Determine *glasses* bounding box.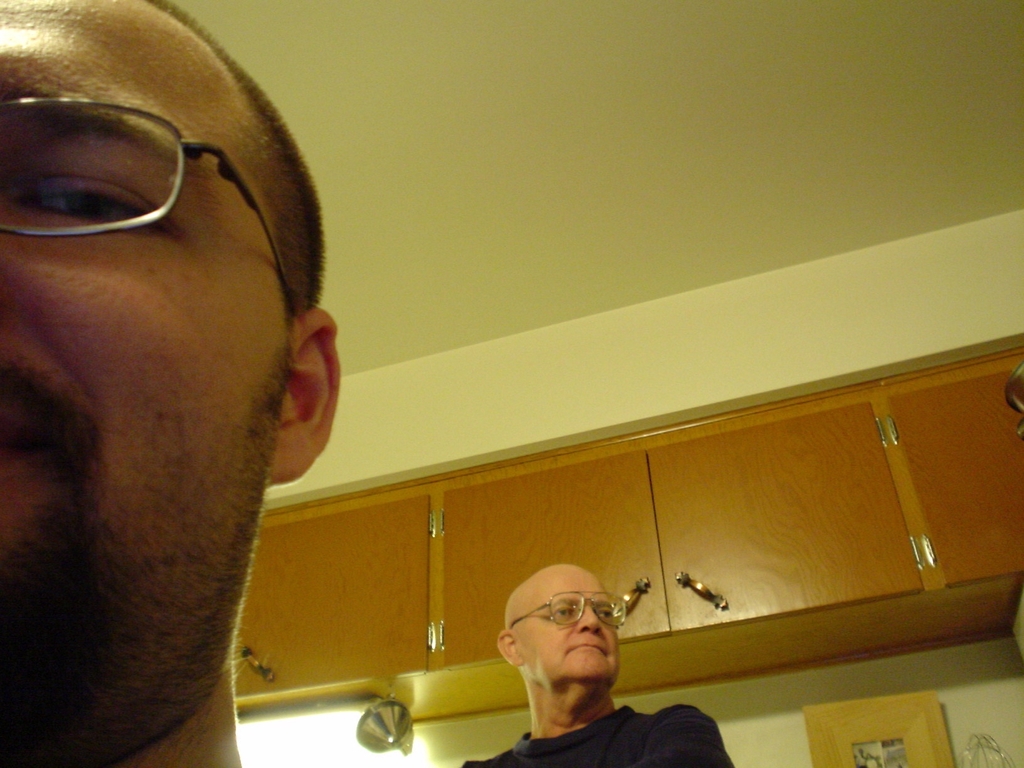
Determined: <region>4, 91, 270, 261</region>.
